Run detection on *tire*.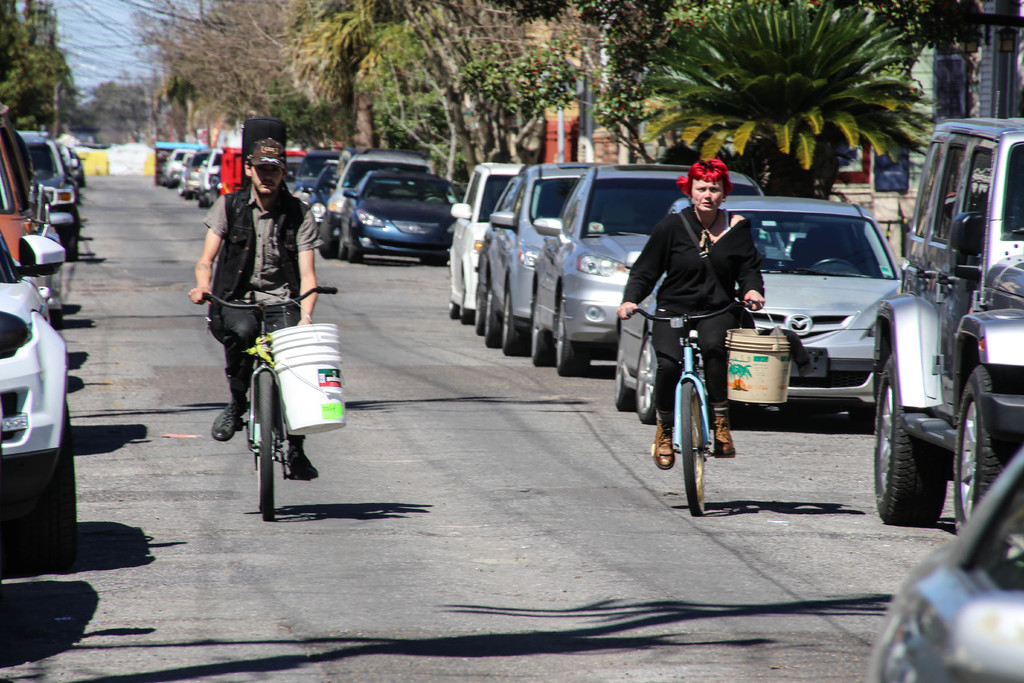
Result: [x1=951, y1=357, x2=1016, y2=541].
